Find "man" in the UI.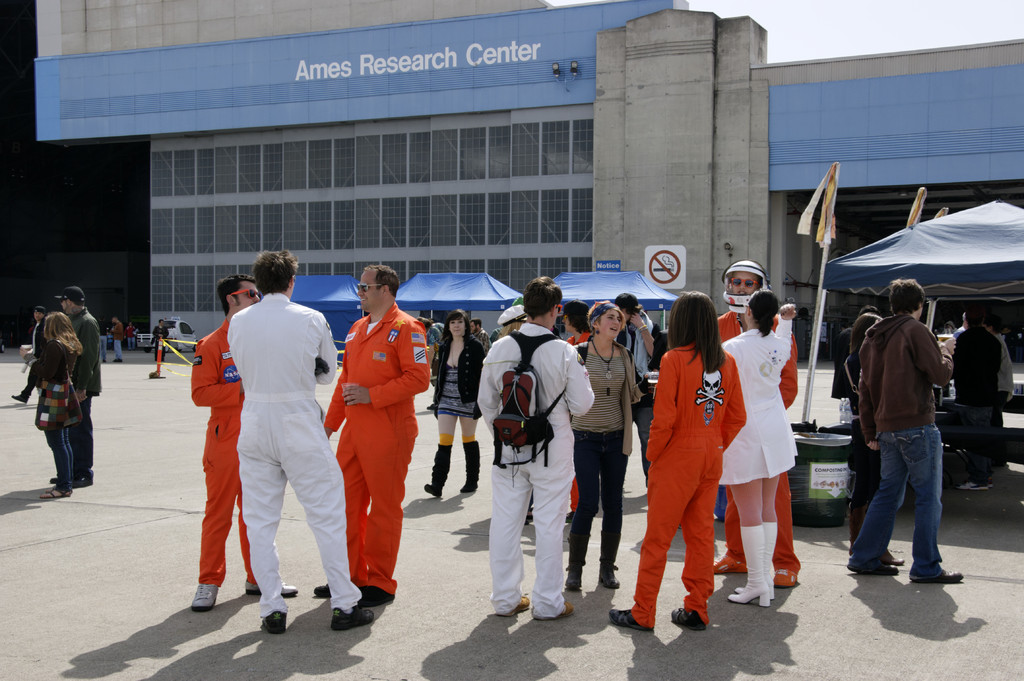
UI element at [559, 298, 593, 525].
